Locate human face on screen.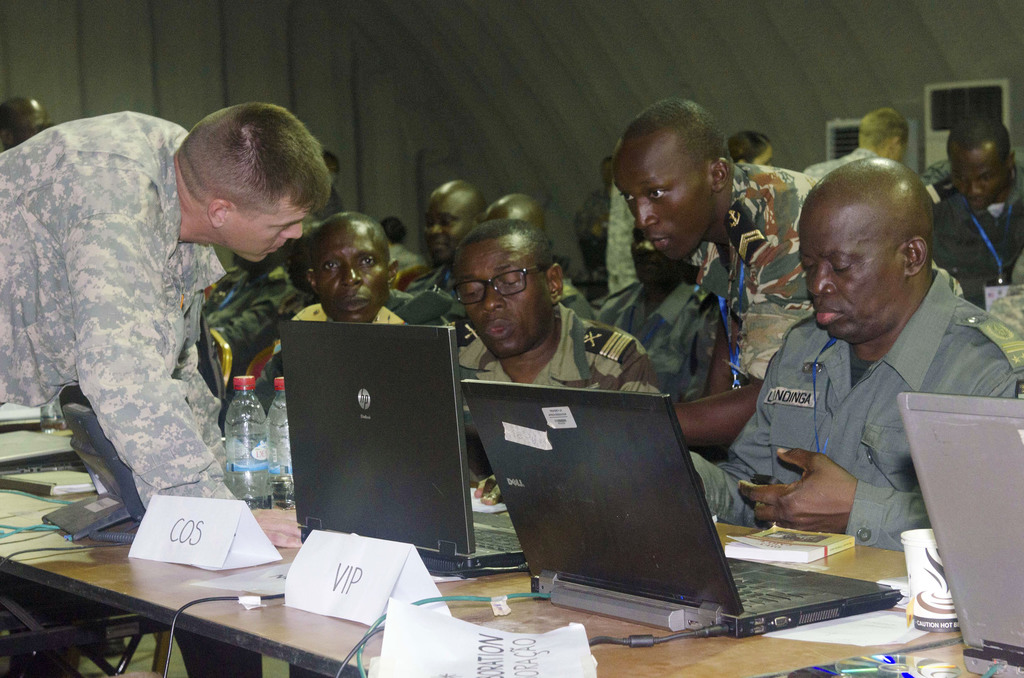
On screen at l=13, t=113, r=53, b=149.
